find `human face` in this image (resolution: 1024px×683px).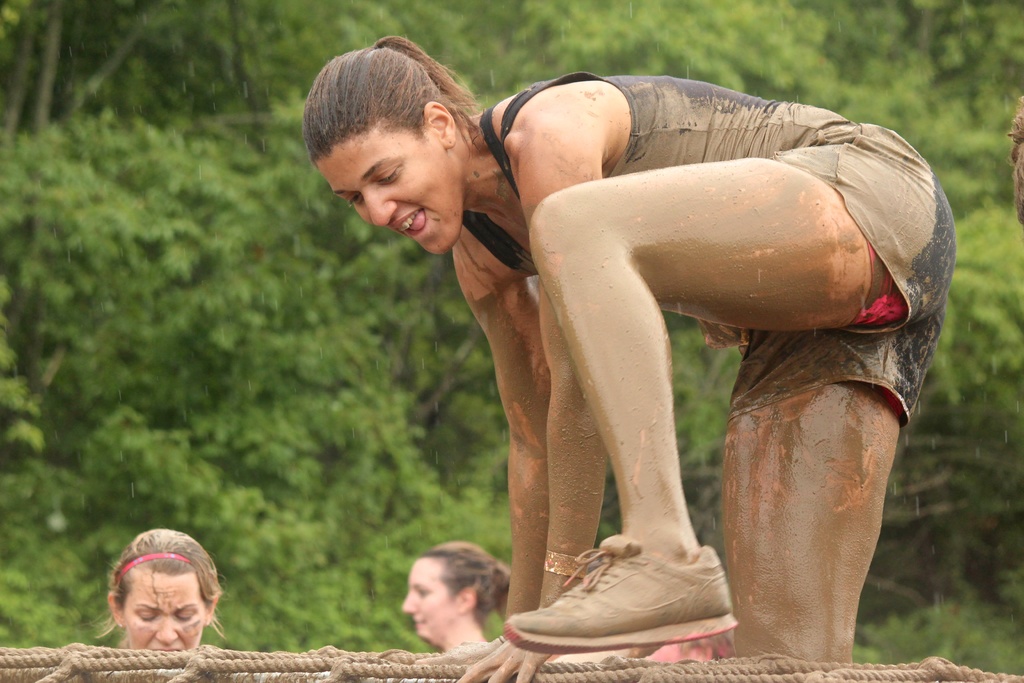
detection(312, 126, 464, 254).
